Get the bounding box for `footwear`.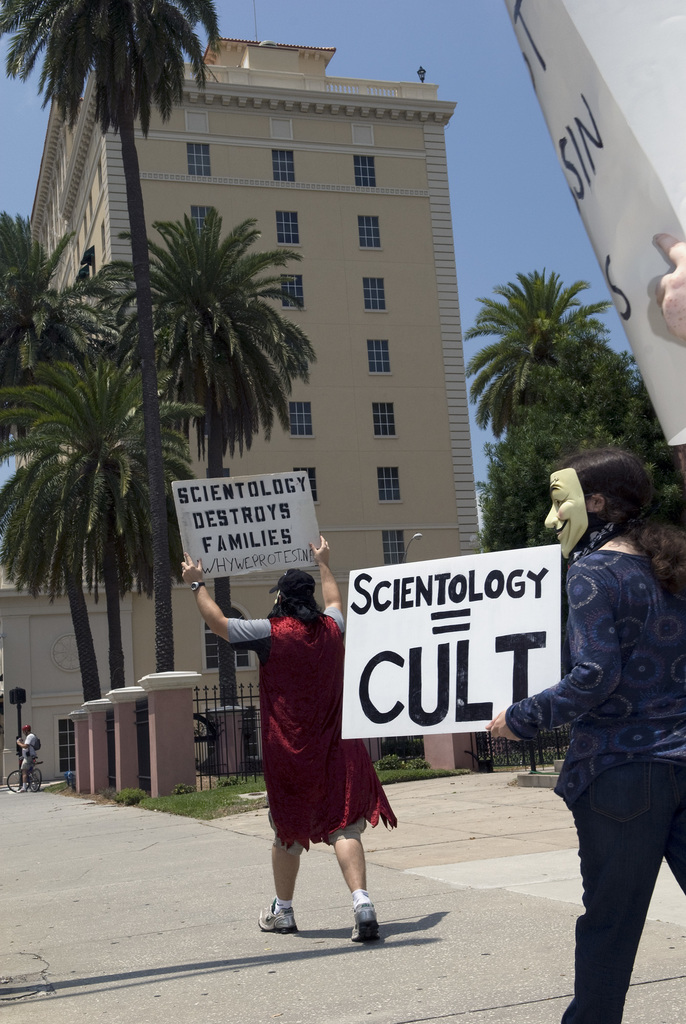
l=352, t=899, r=383, b=945.
